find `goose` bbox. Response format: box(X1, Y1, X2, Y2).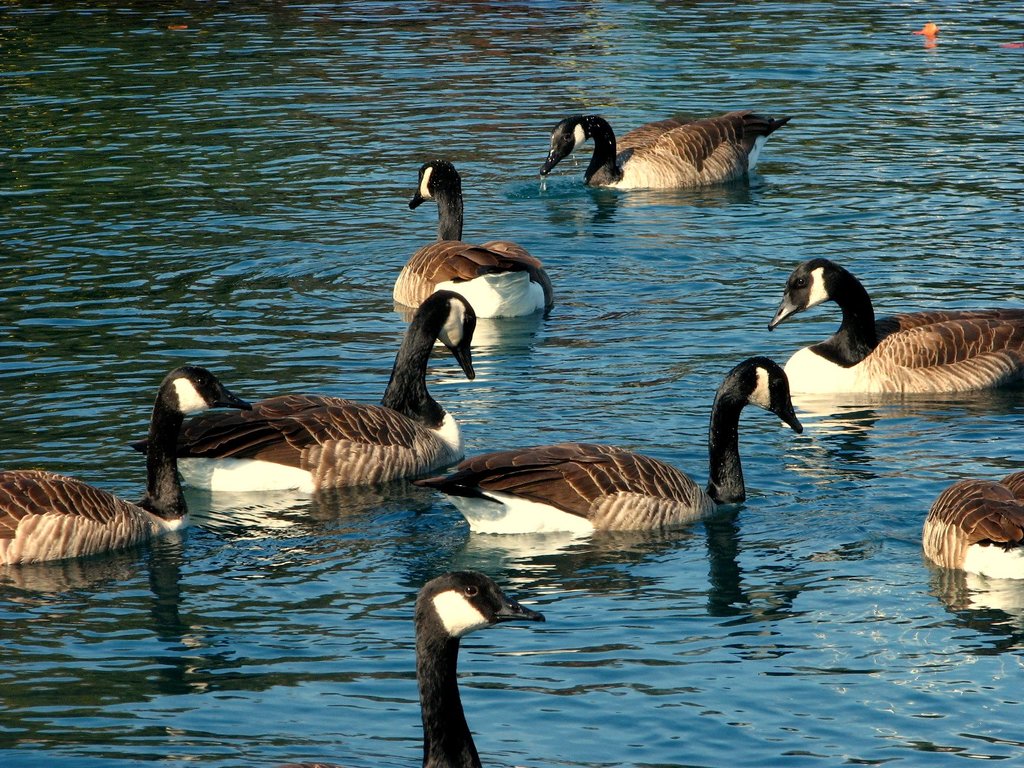
box(0, 368, 256, 568).
